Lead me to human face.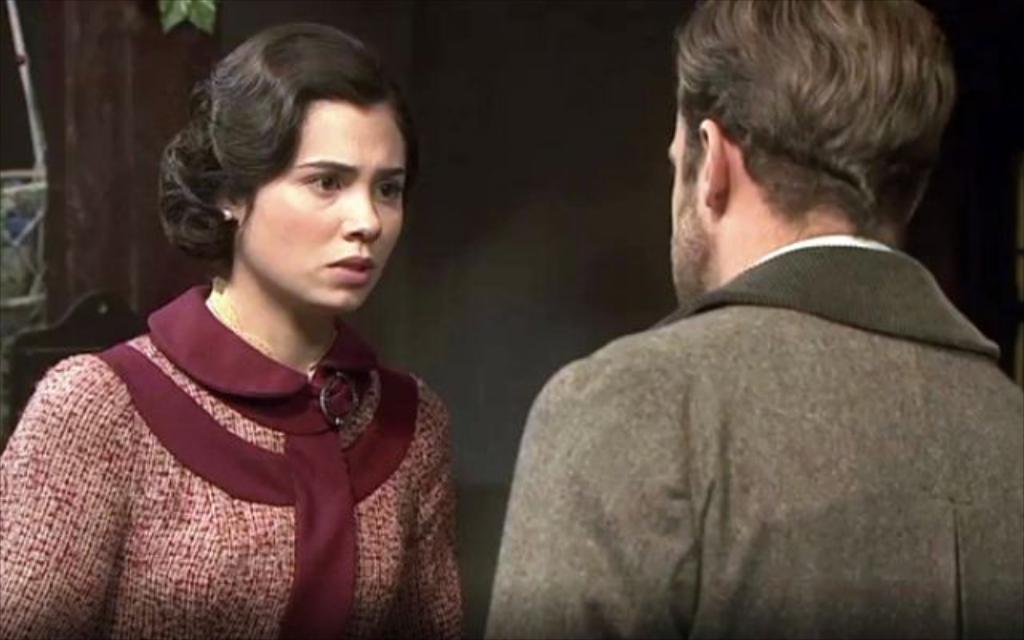
Lead to {"x1": 666, "y1": 104, "x2": 704, "y2": 307}.
